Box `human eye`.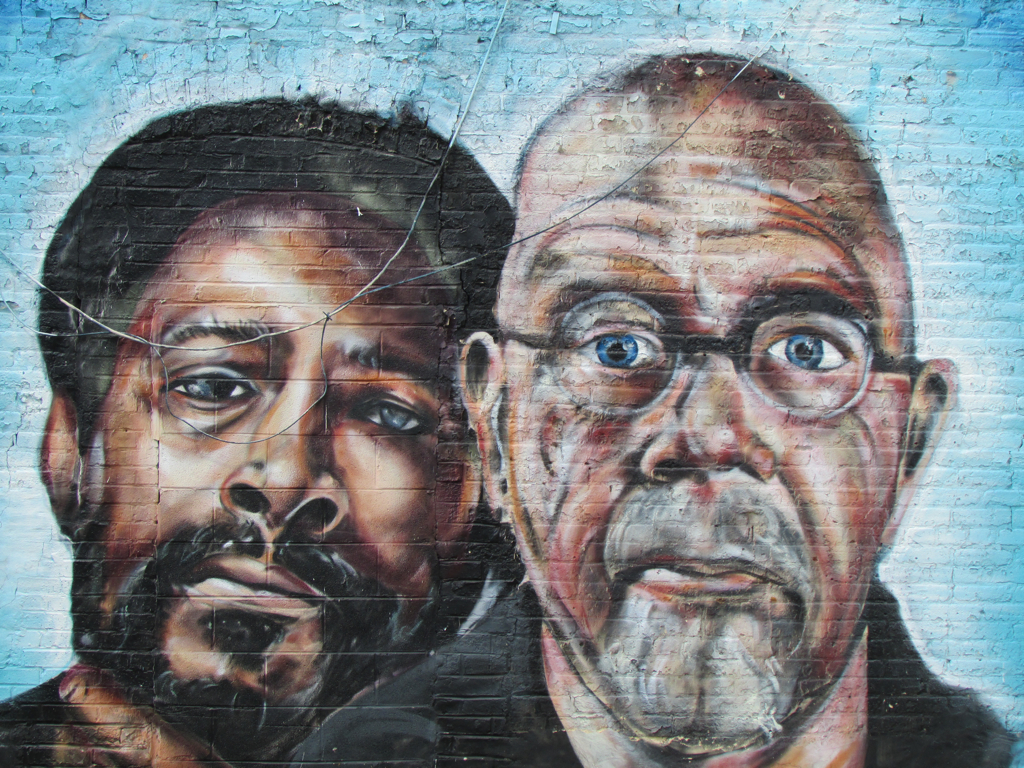
bbox=[164, 354, 262, 409].
